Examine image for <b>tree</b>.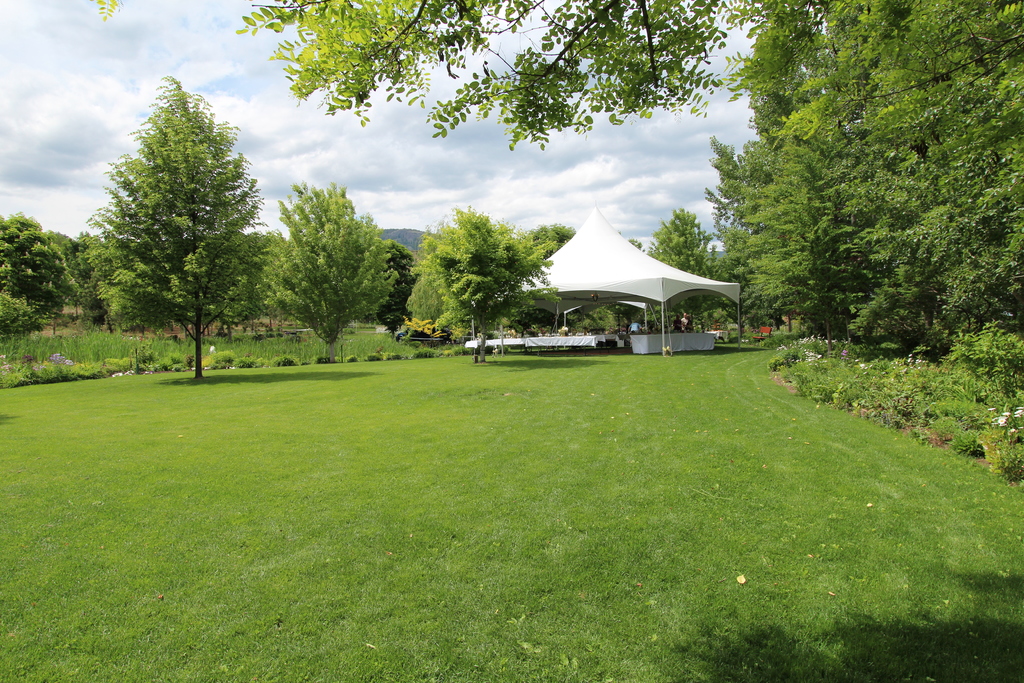
Examination result: [0,215,79,331].
